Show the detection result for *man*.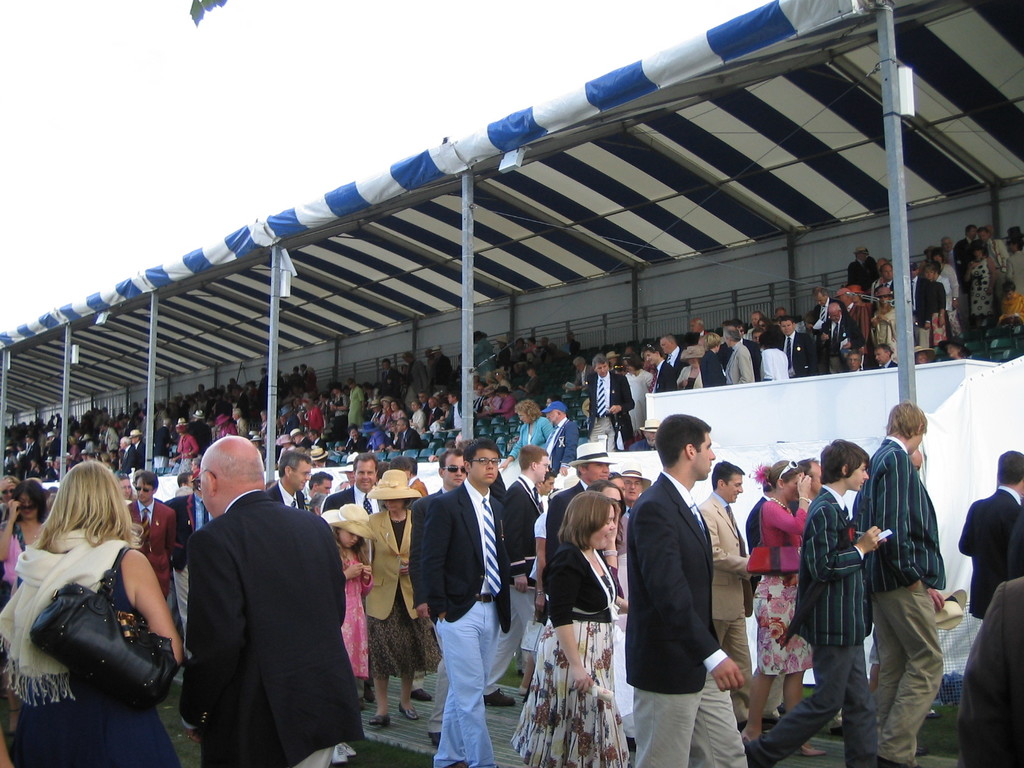
Rect(350, 378, 365, 426).
